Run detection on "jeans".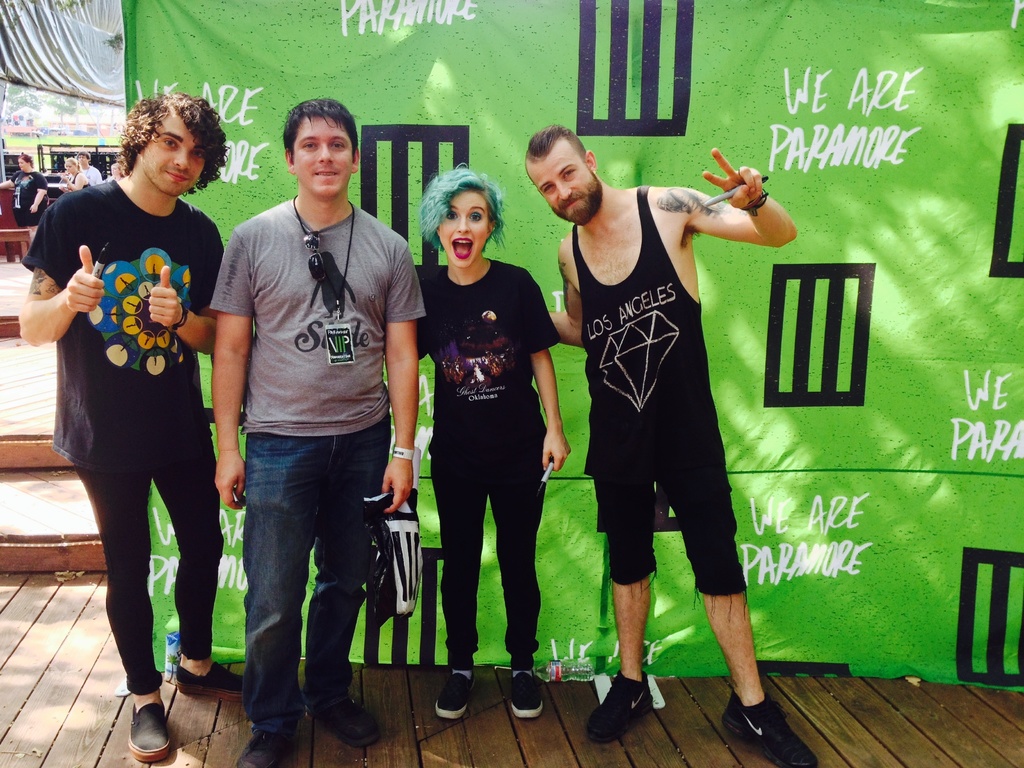
Result: (left=77, top=450, right=230, bottom=701).
